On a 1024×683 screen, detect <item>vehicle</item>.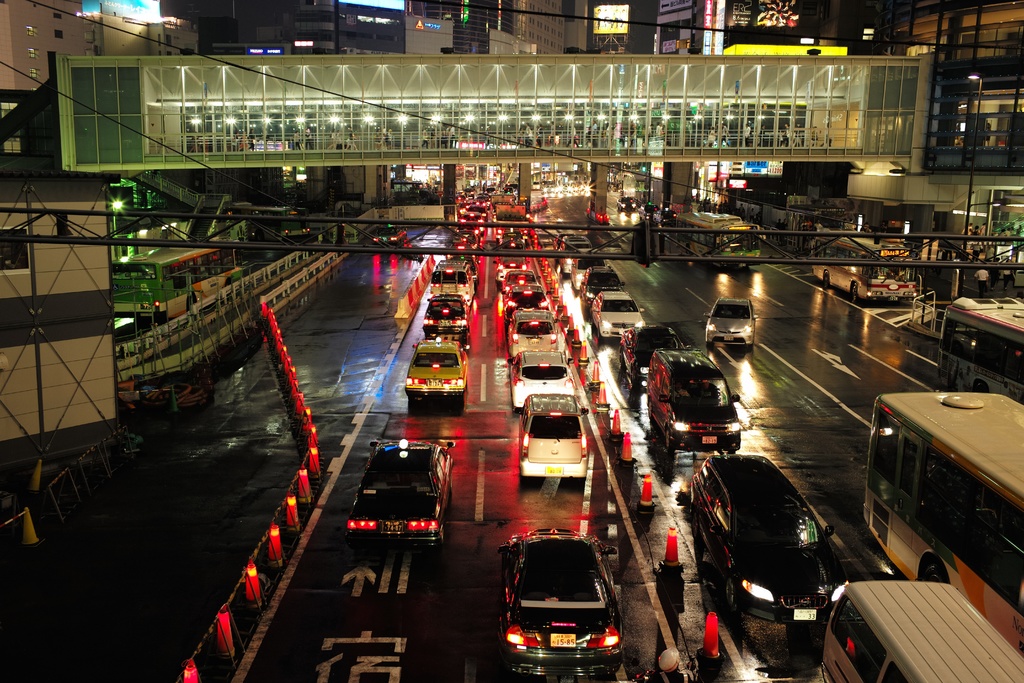
{"left": 858, "top": 387, "right": 1023, "bottom": 655}.
